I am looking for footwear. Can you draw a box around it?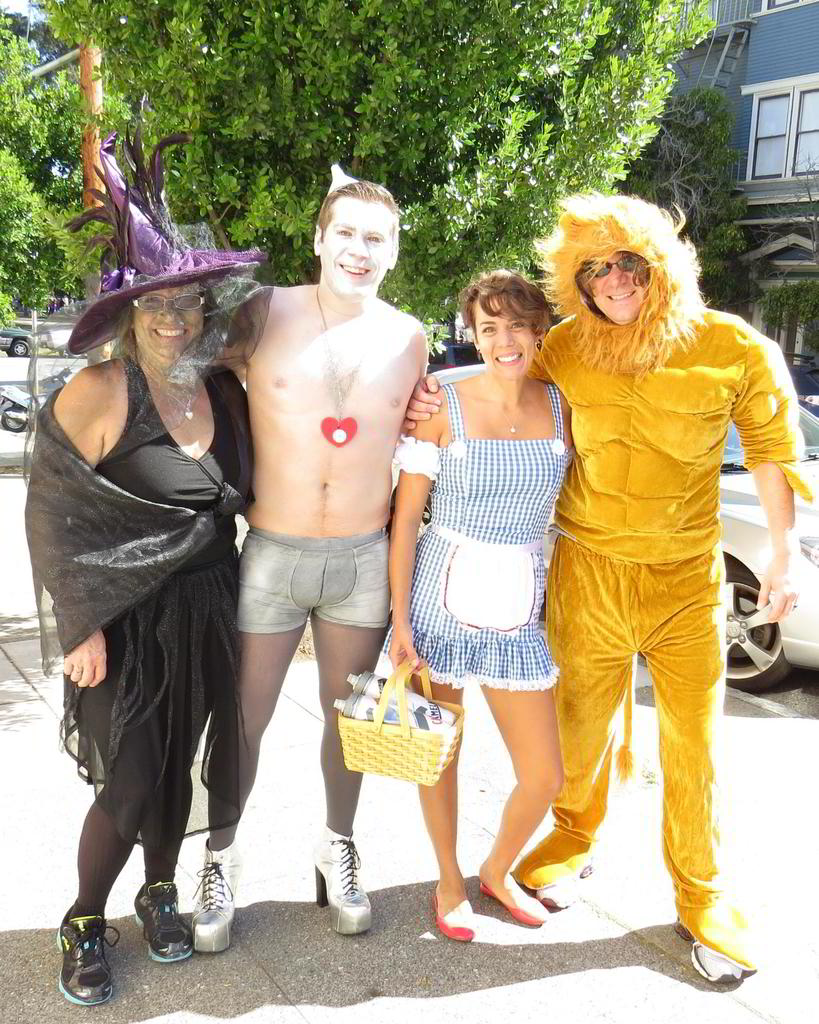
Sure, the bounding box is detection(510, 854, 577, 910).
